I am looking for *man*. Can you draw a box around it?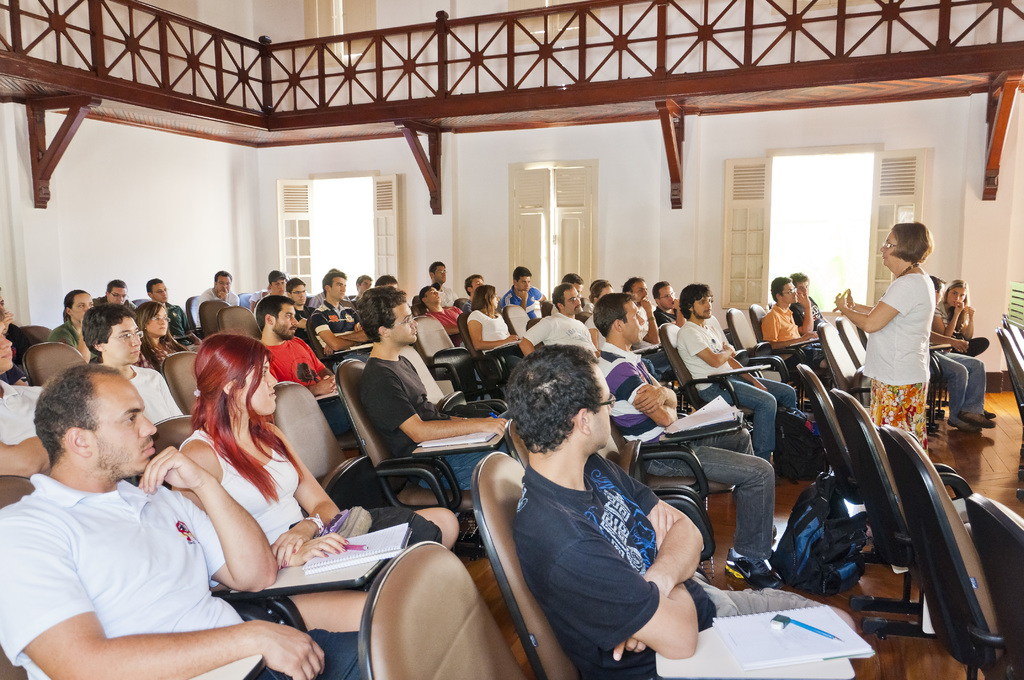
Sure, the bounding box is locate(465, 273, 490, 302).
